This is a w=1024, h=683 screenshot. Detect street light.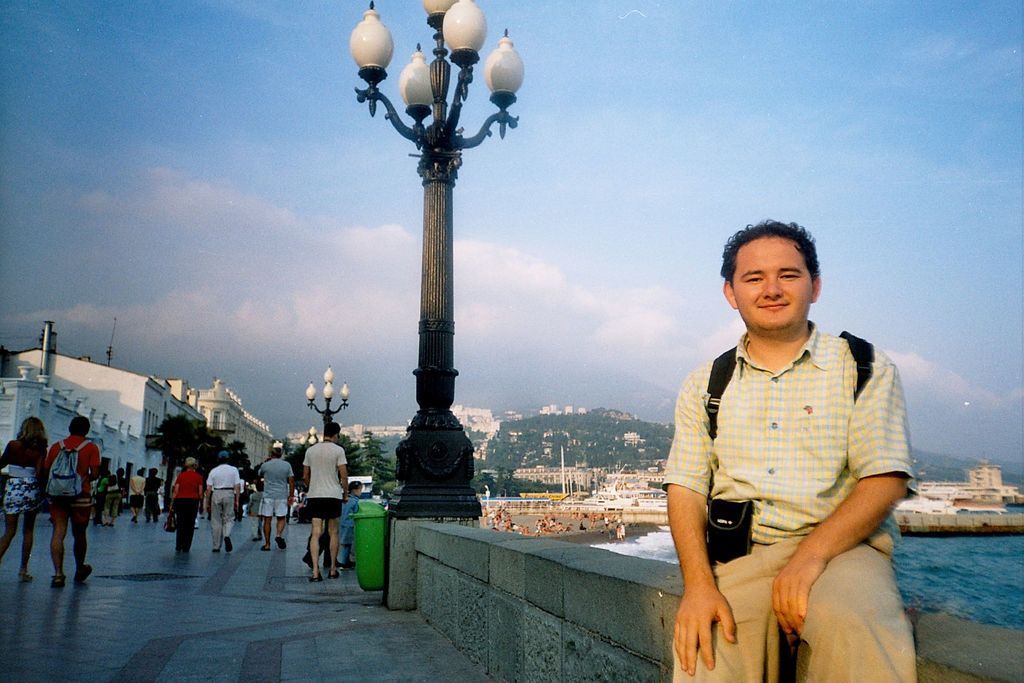
detection(299, 424, 324, 456).
